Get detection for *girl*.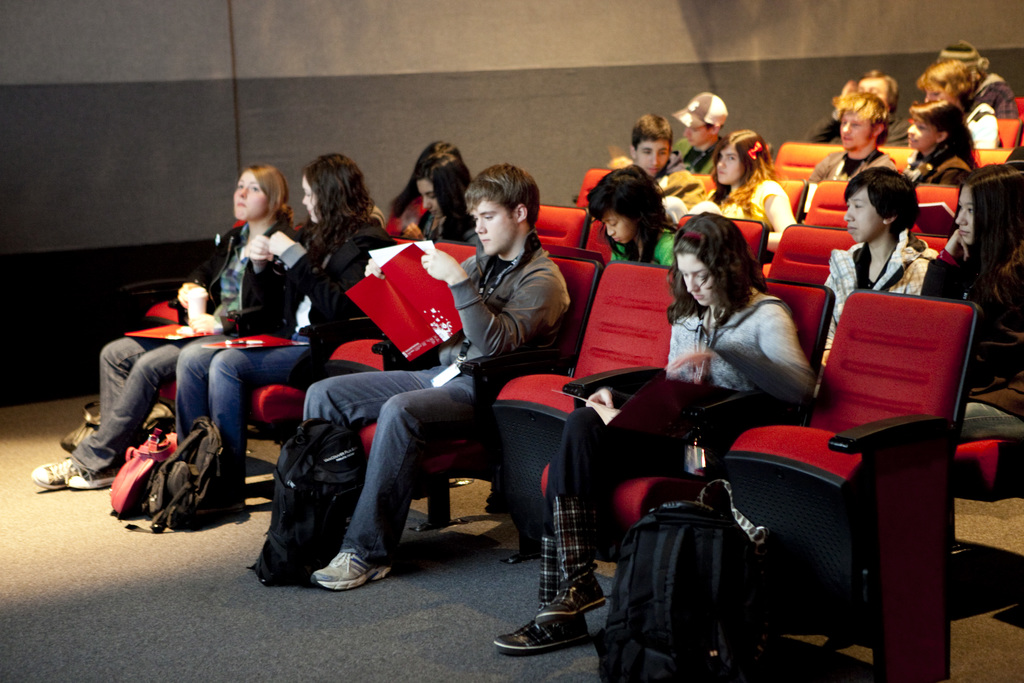
Detection: {"x1": 659, "y1": 128, "x2": 787, "y2": 252}.
